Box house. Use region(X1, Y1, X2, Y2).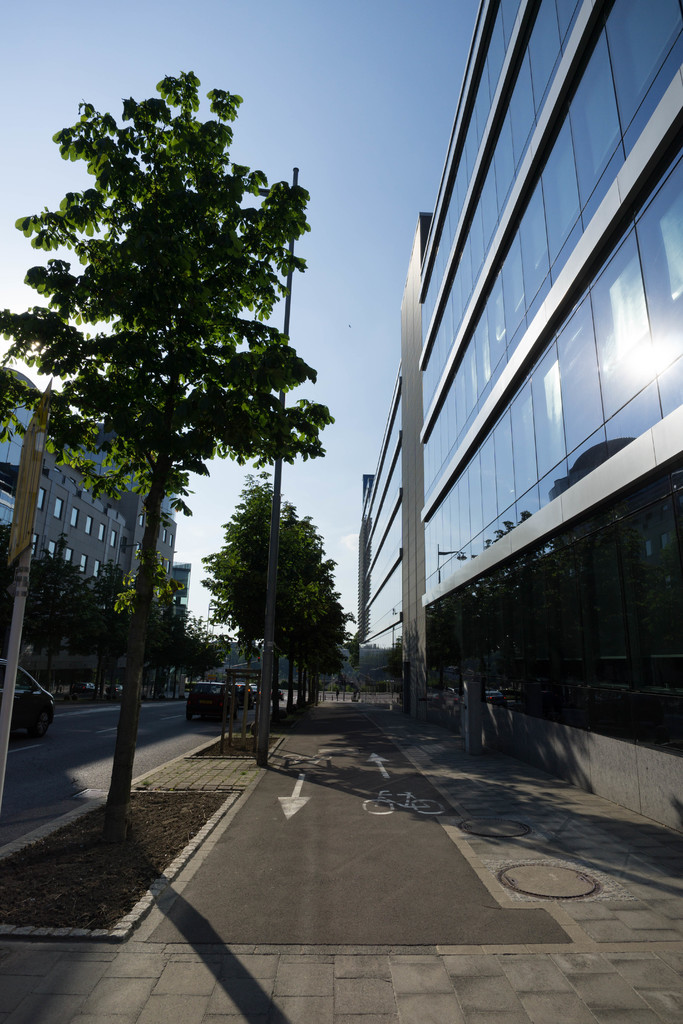
region(353, 0, 682, 842).
